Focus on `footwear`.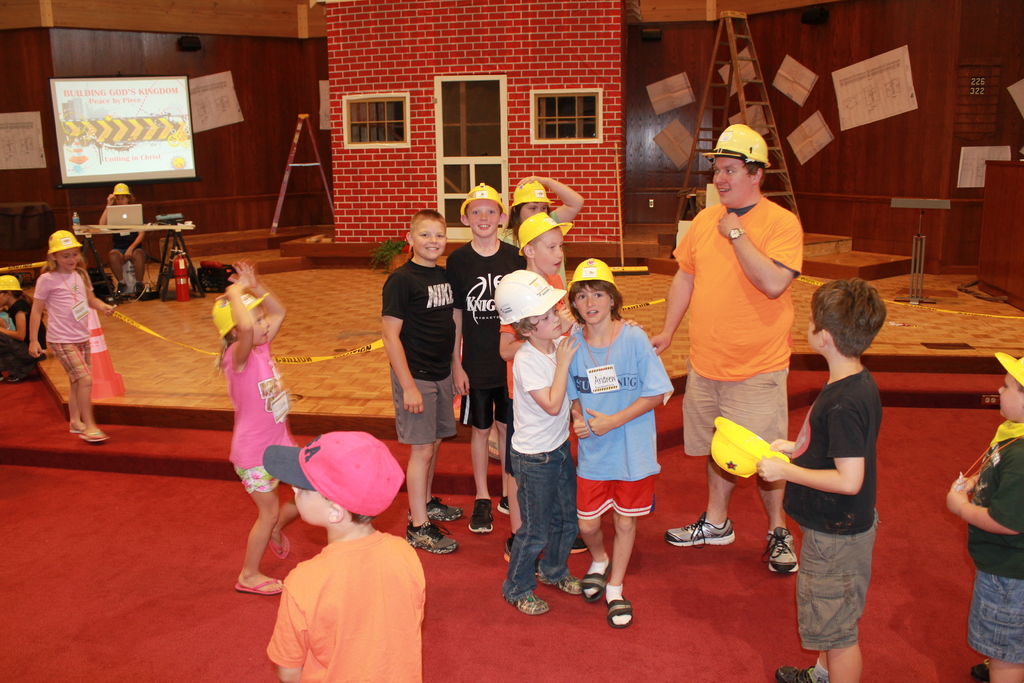
Focused at [500, 534, 540, 572].
